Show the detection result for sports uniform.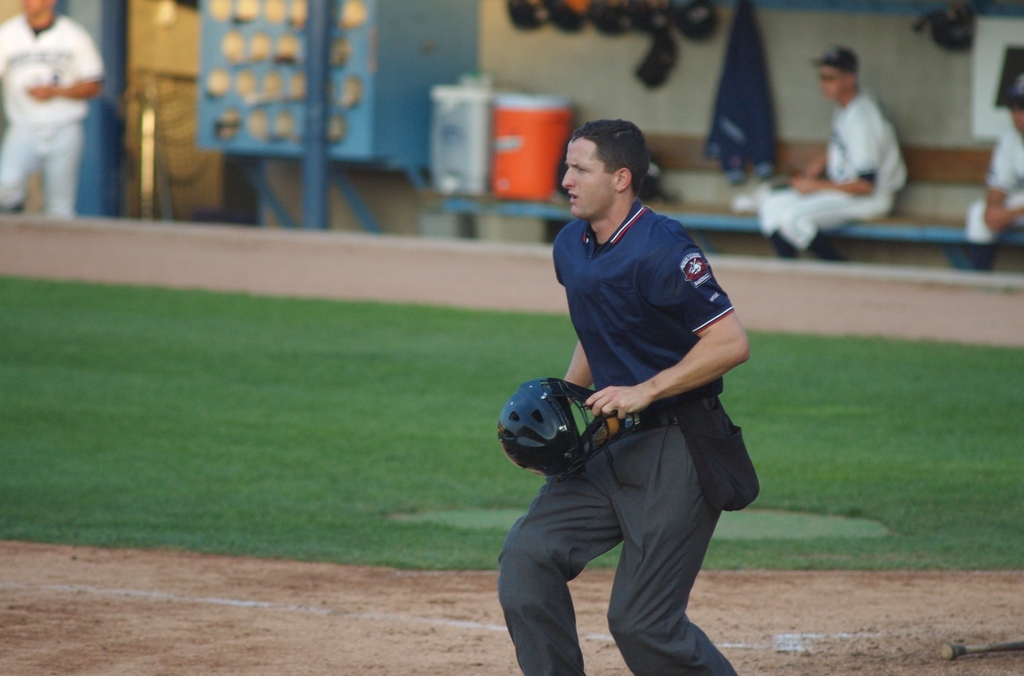
{"x1": 0, "y1": 18, "x2": 111, "y2": 224}.
